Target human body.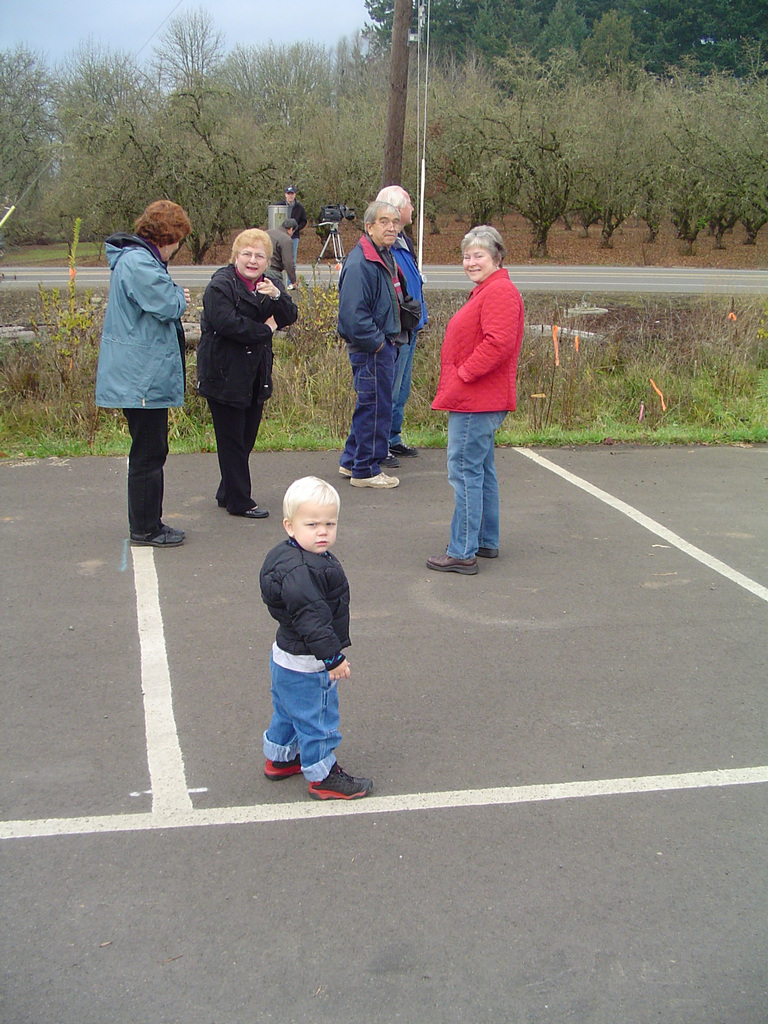
Target region: 93:232:193:554.
